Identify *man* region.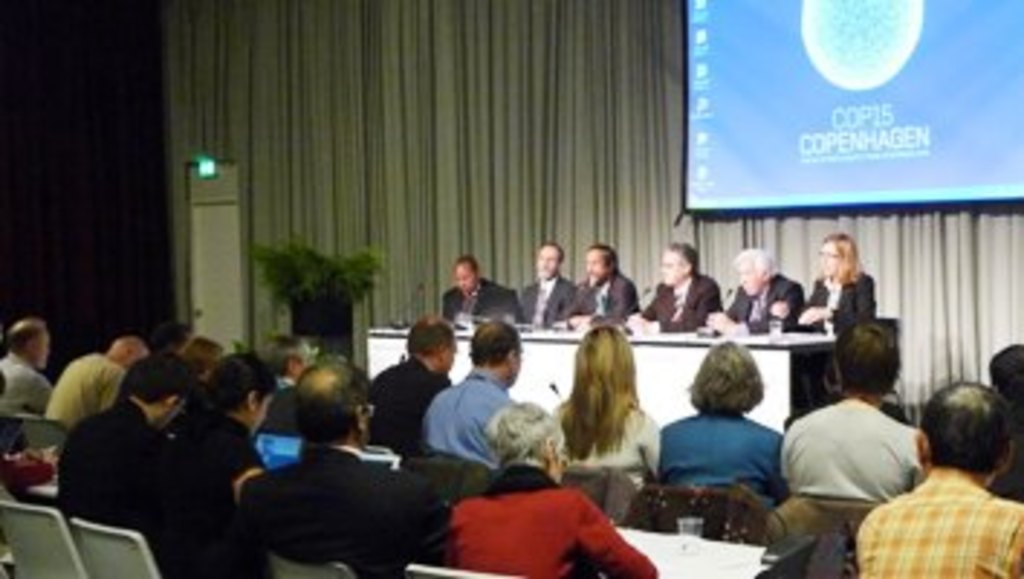
Region: 367/318/463/452.
